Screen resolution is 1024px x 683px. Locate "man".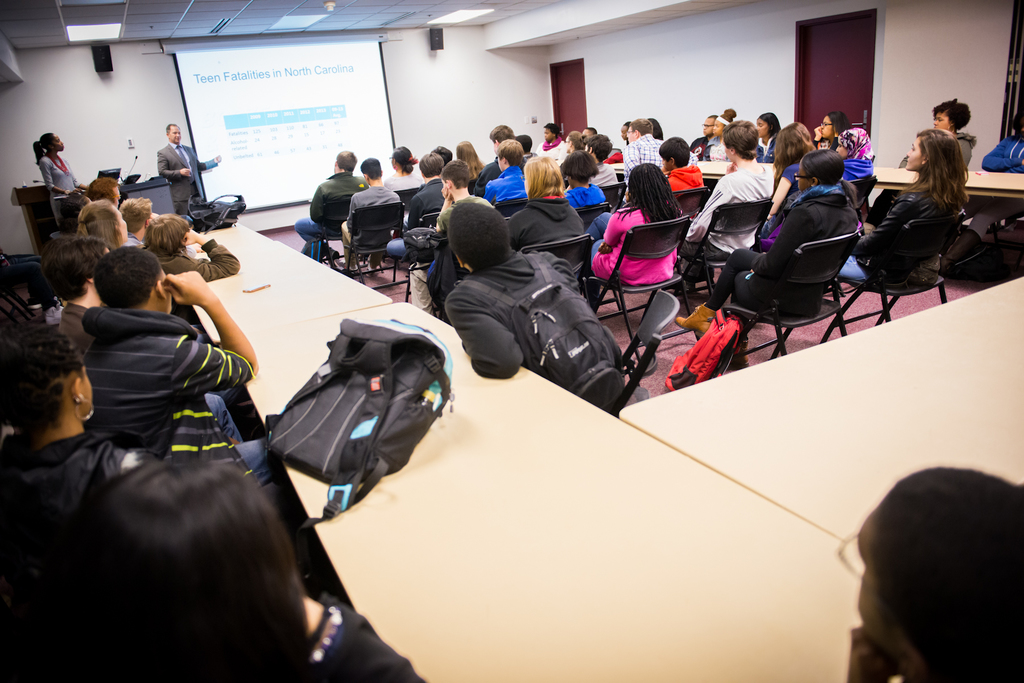
x1=620 y1=118 x2=668 y2=189.
